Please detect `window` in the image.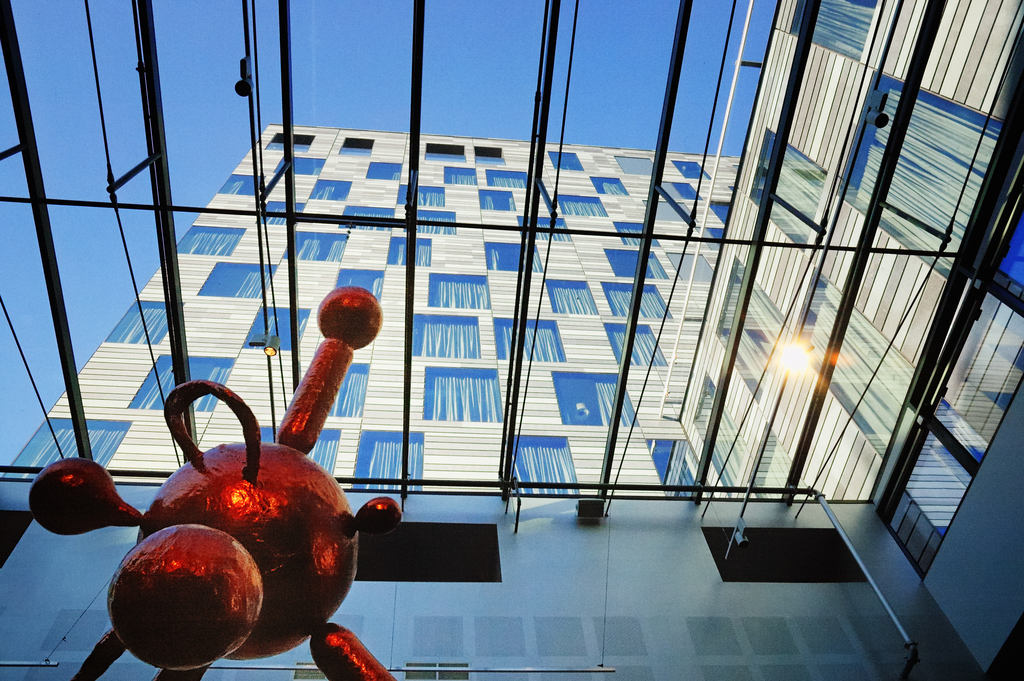
337,136,372,159.
